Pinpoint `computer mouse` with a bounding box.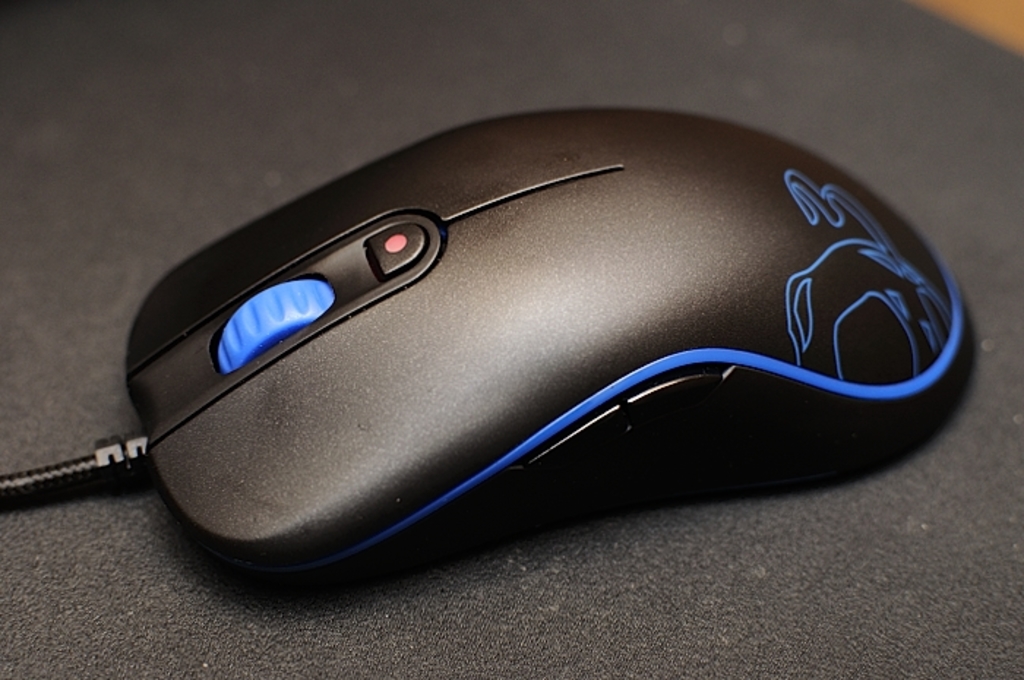
select_region(126, 101, 971, 570).
